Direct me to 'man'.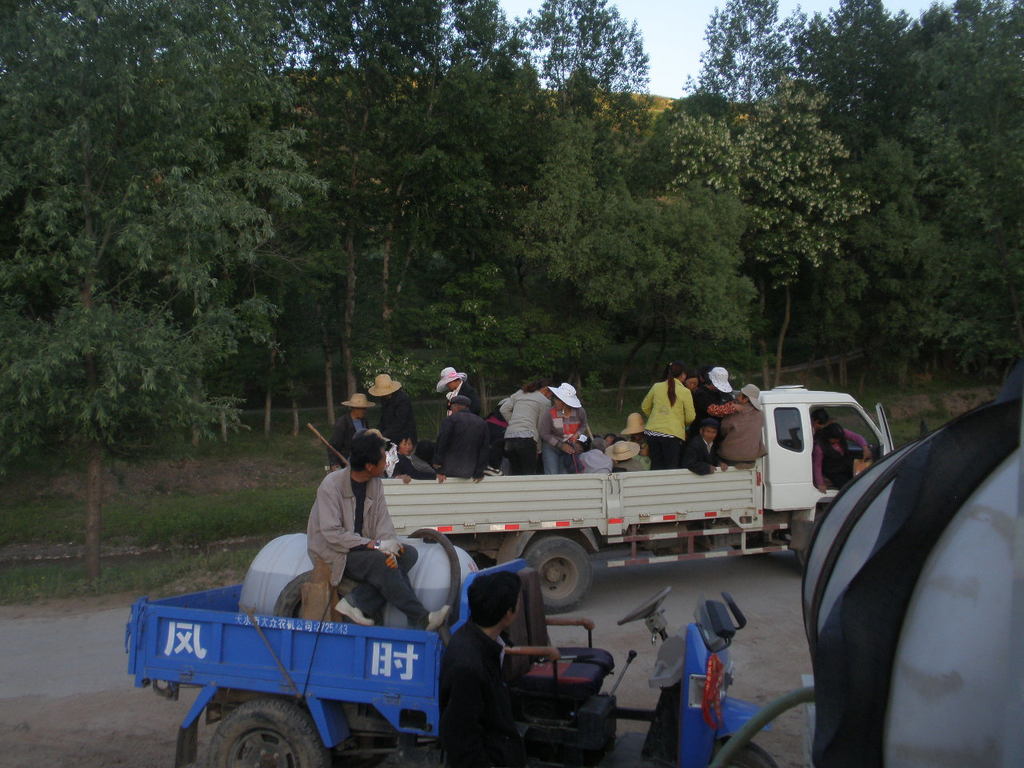
Direction: 324, 388, 370, 471.
